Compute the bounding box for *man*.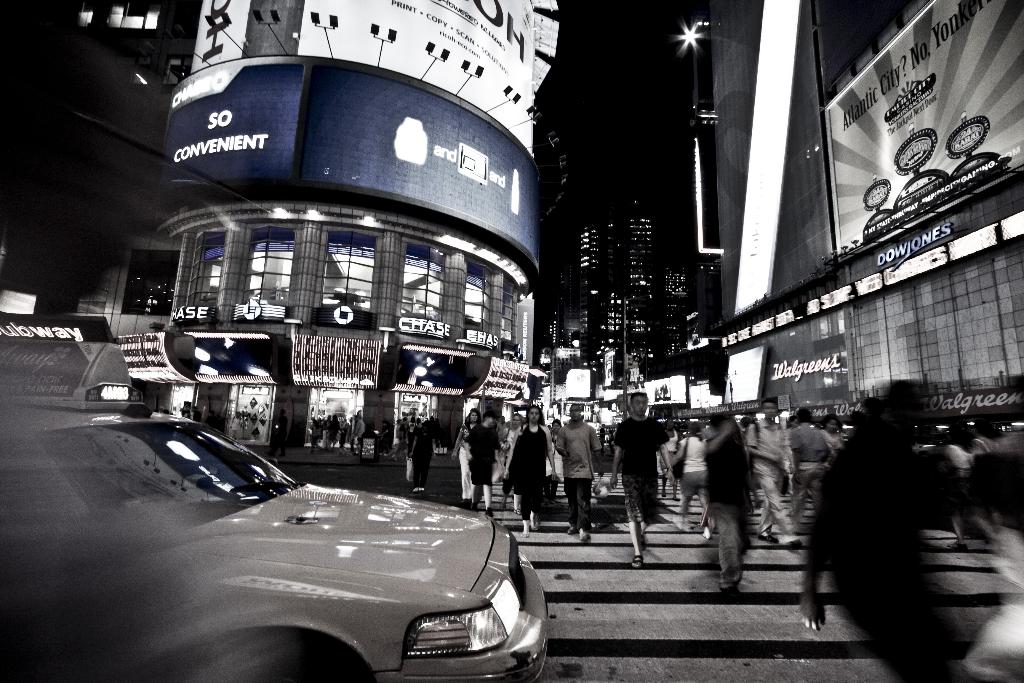
<region>602, 390, 676, 568</region>.
